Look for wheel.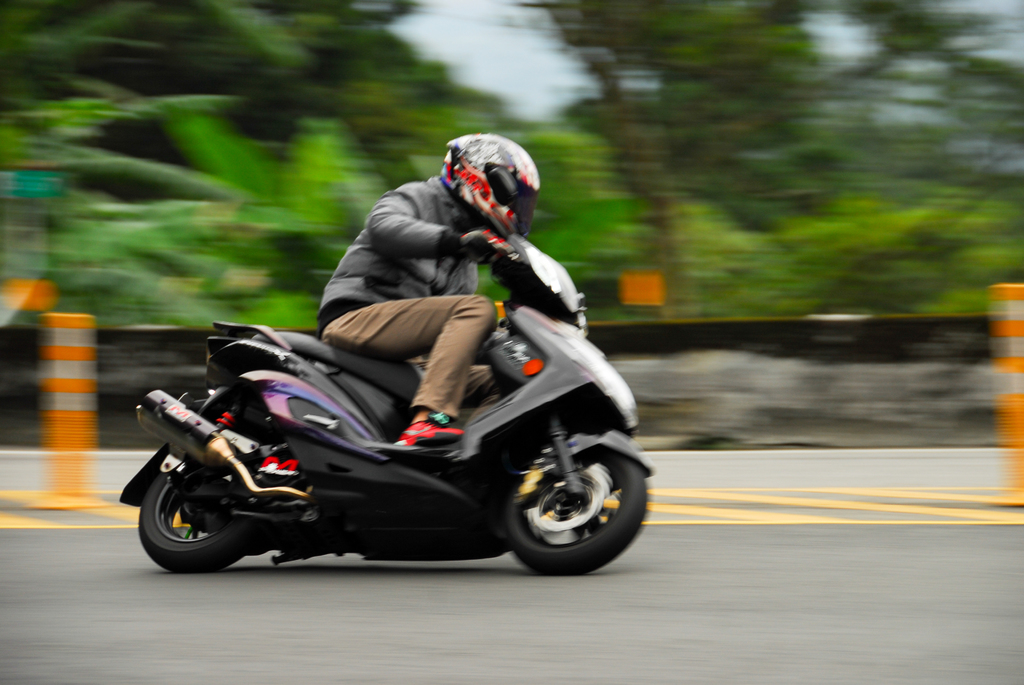
Found: (left=138, top=454, right=261, bottom=572).
